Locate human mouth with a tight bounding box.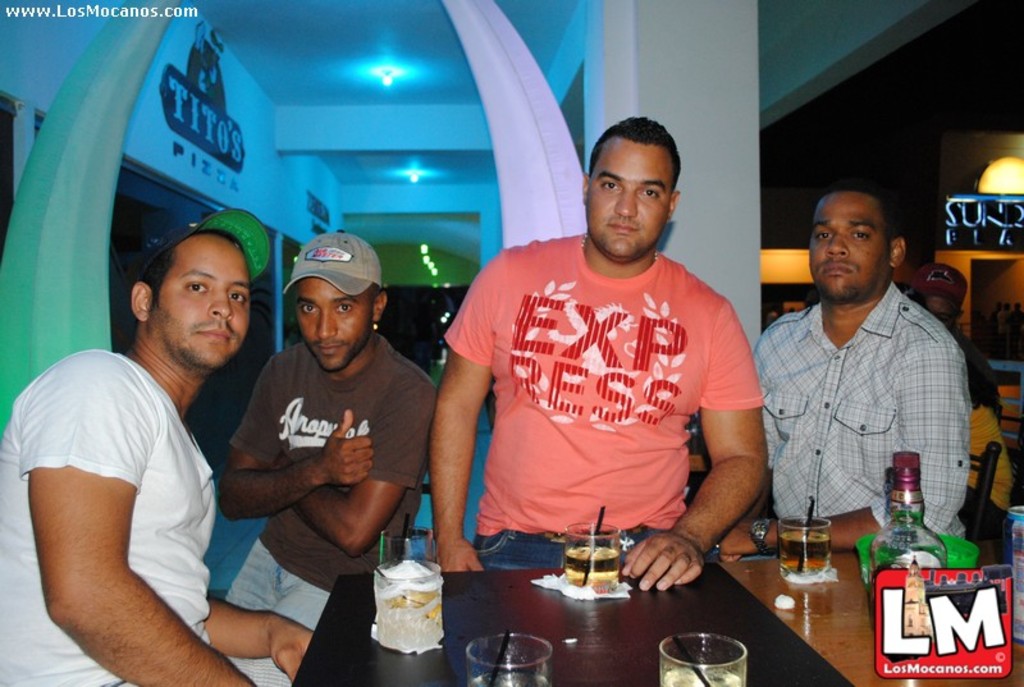
[x1=310, y1=338, x2=349, y2=358].
